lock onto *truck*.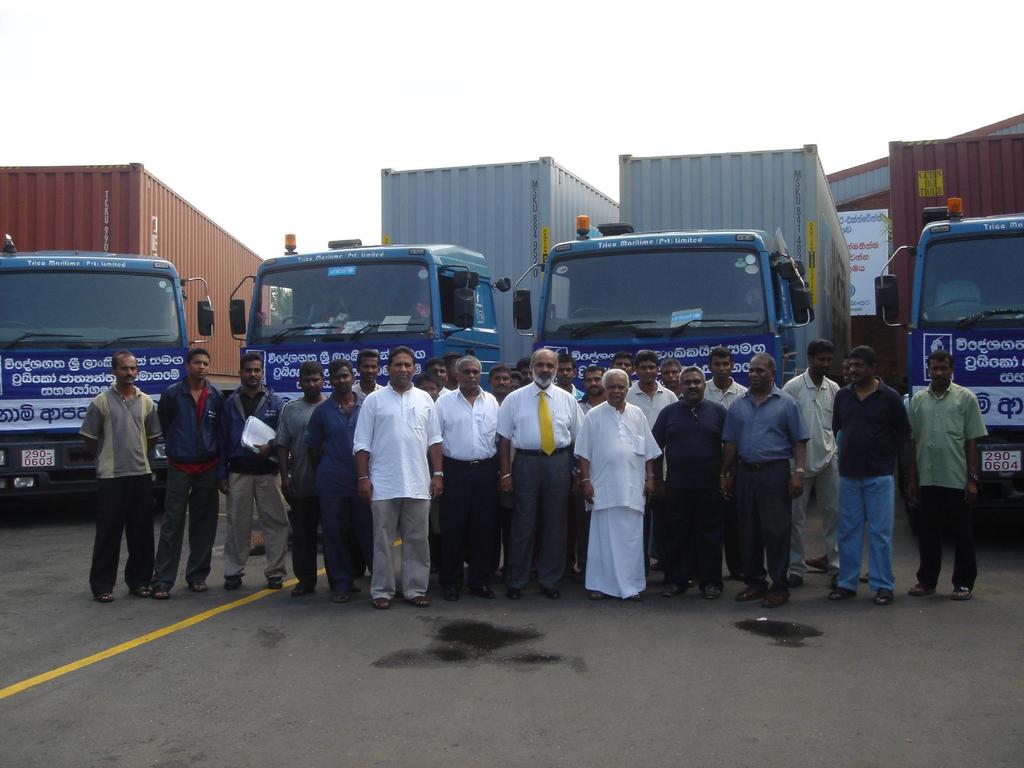
Locked: {"x1": 226, "y1": 148, "x2": 620, "y2": 511}.
